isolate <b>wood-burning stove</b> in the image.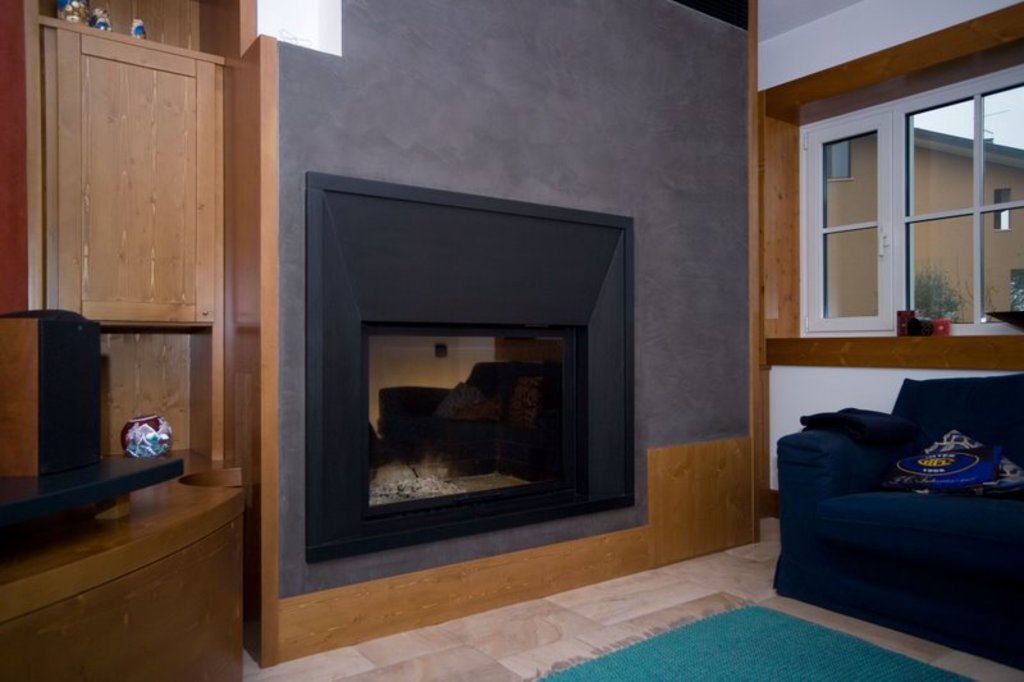
Isolated region: (307,173,636,563).
